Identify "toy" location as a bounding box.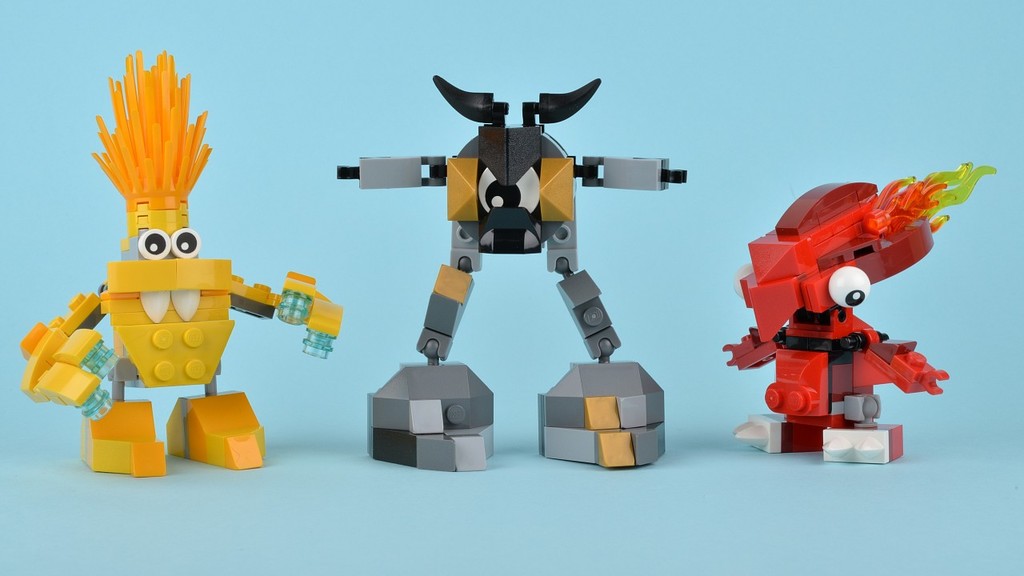
710/162/994/460.
